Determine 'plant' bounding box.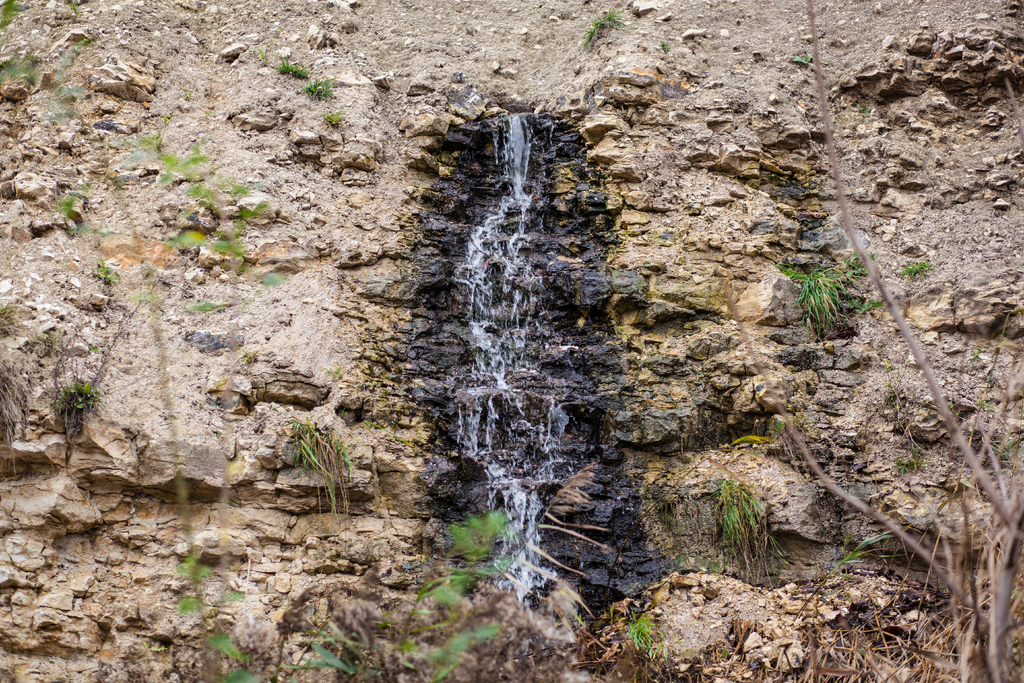
Determined: bbox(61, 186, 88, 217).
